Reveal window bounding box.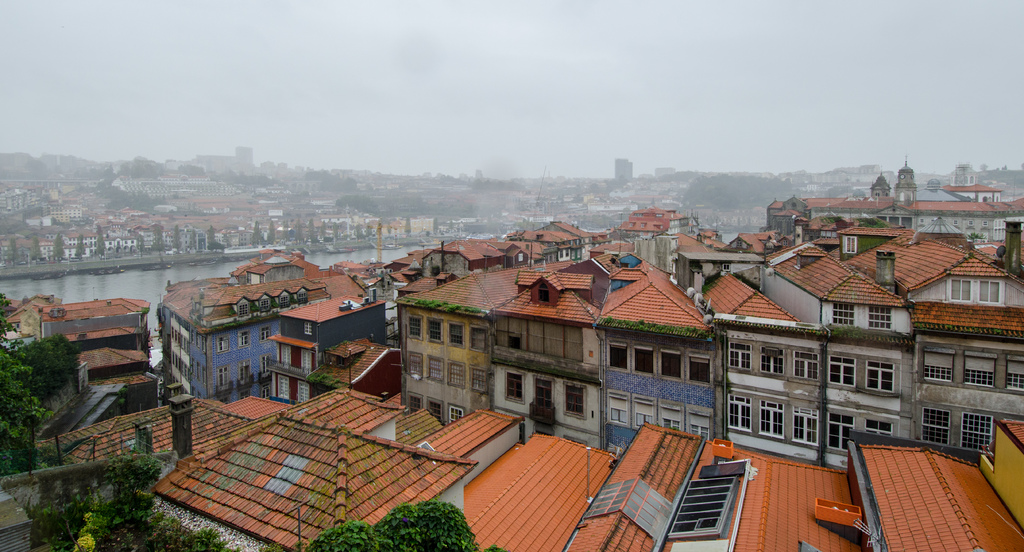
Revealed: box(468, 325, 486, 352).
